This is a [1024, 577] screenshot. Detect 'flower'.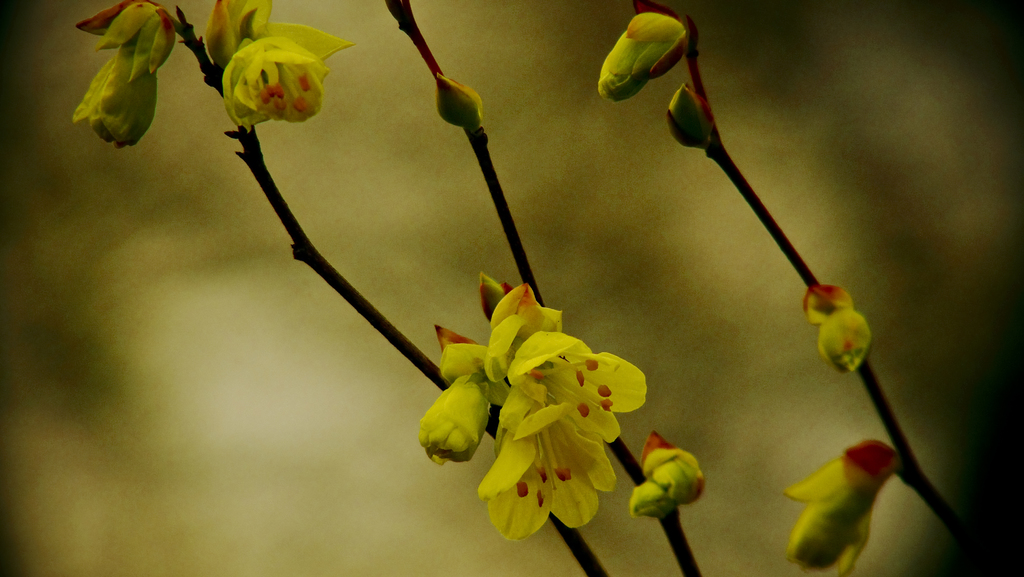
801:282:872:373.
